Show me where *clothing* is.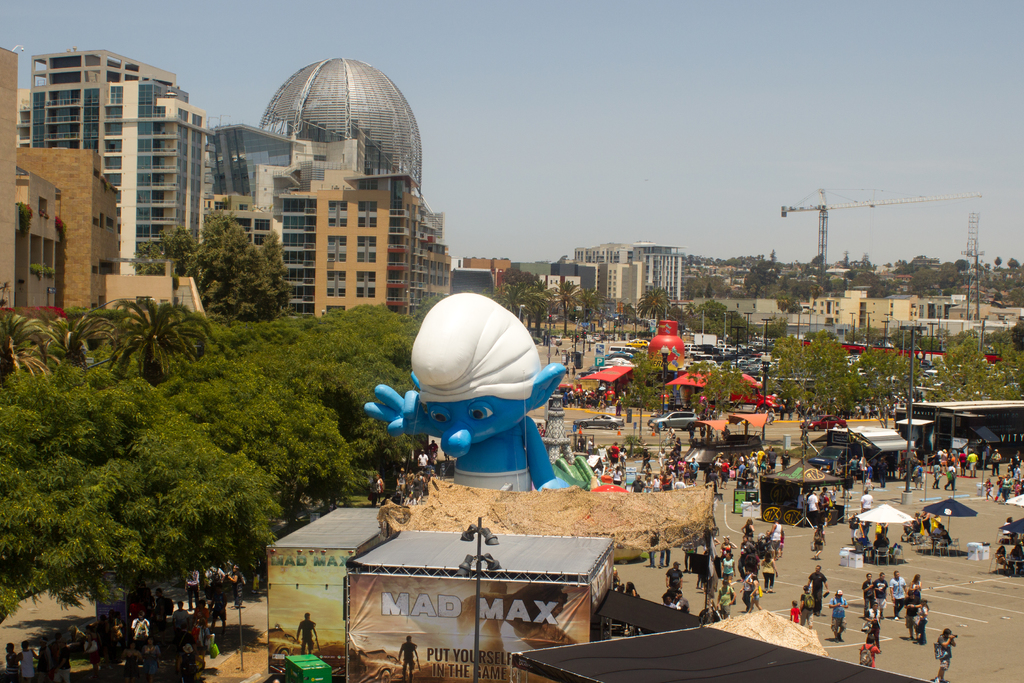
*clothing* is at locate(923, 515, 936, 532).
